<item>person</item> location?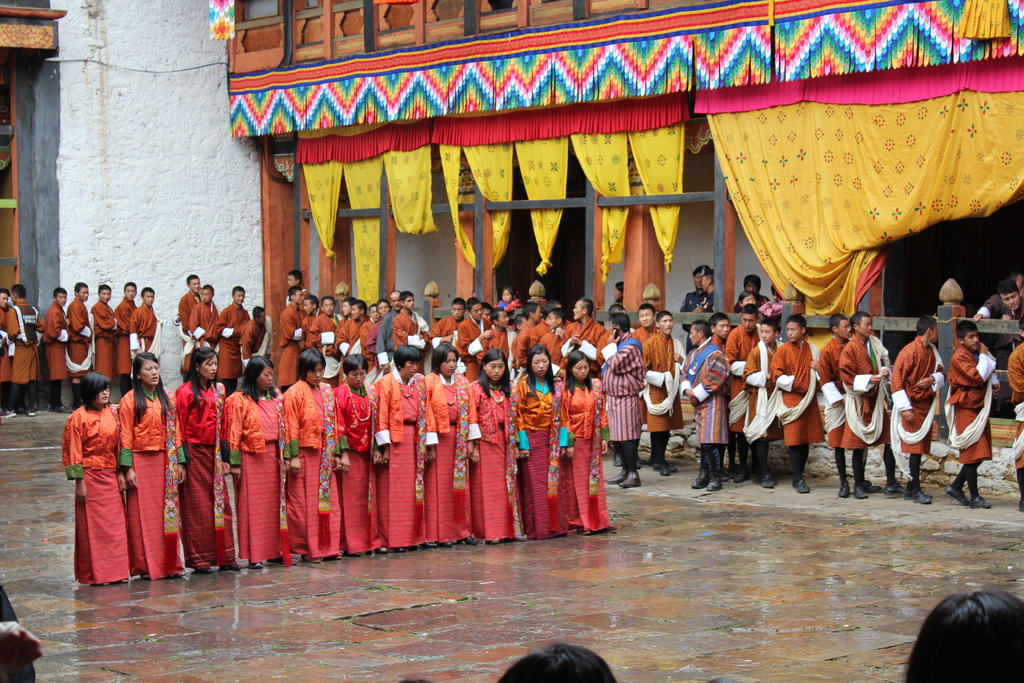
box(77, 279, 118, 382)
